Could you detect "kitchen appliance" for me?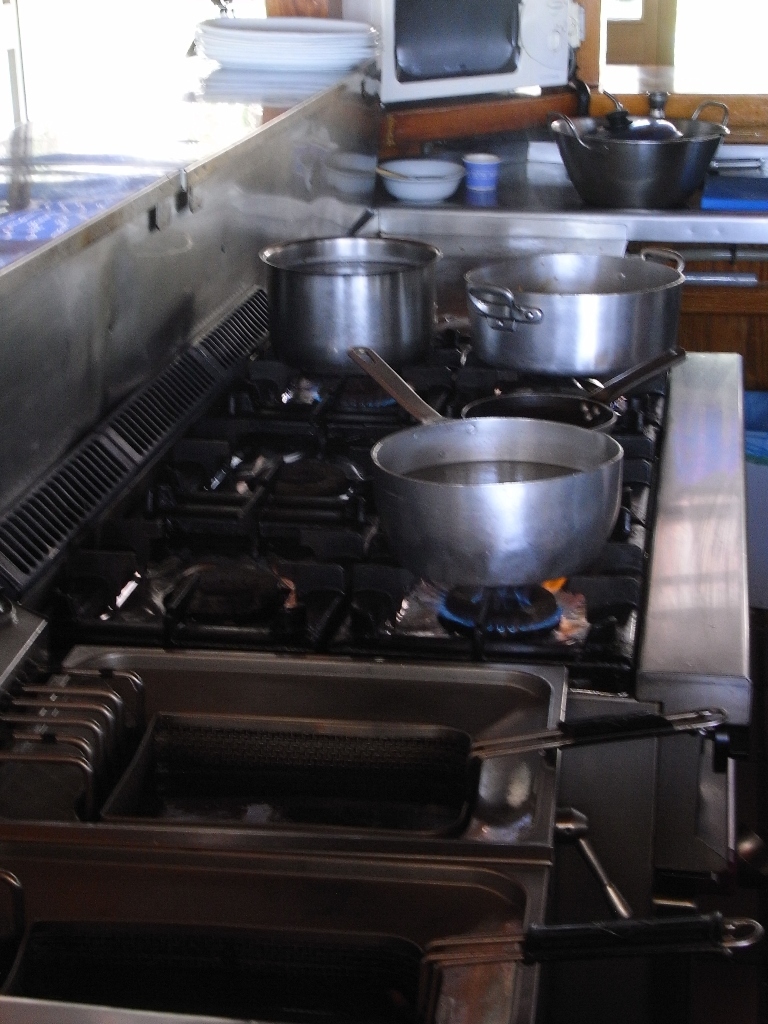
Detection result: (345, 341, 622, 586).
